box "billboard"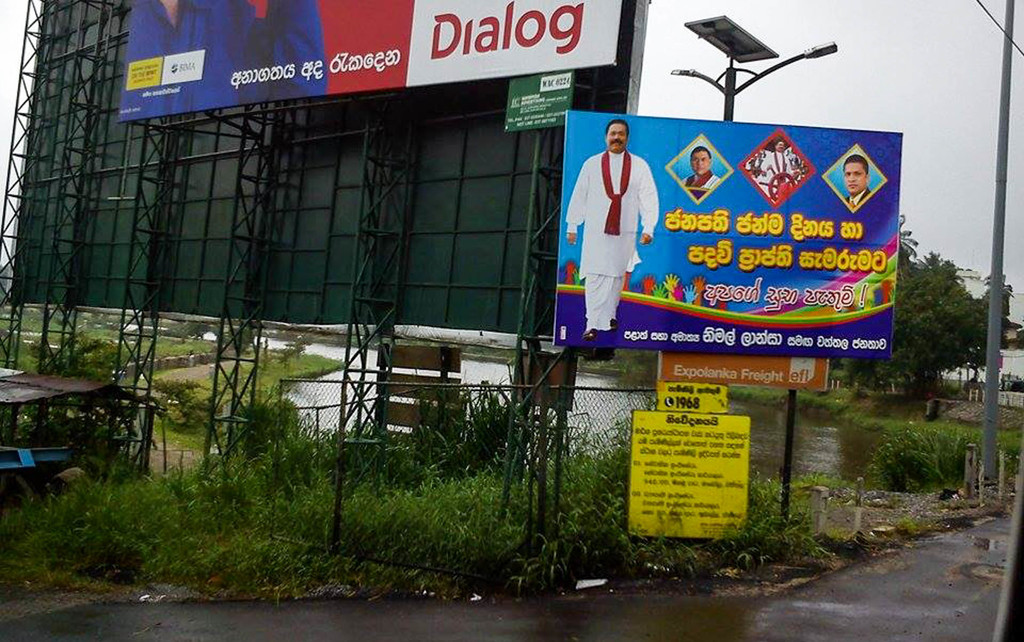
crop(661, 351, 824, 388)
